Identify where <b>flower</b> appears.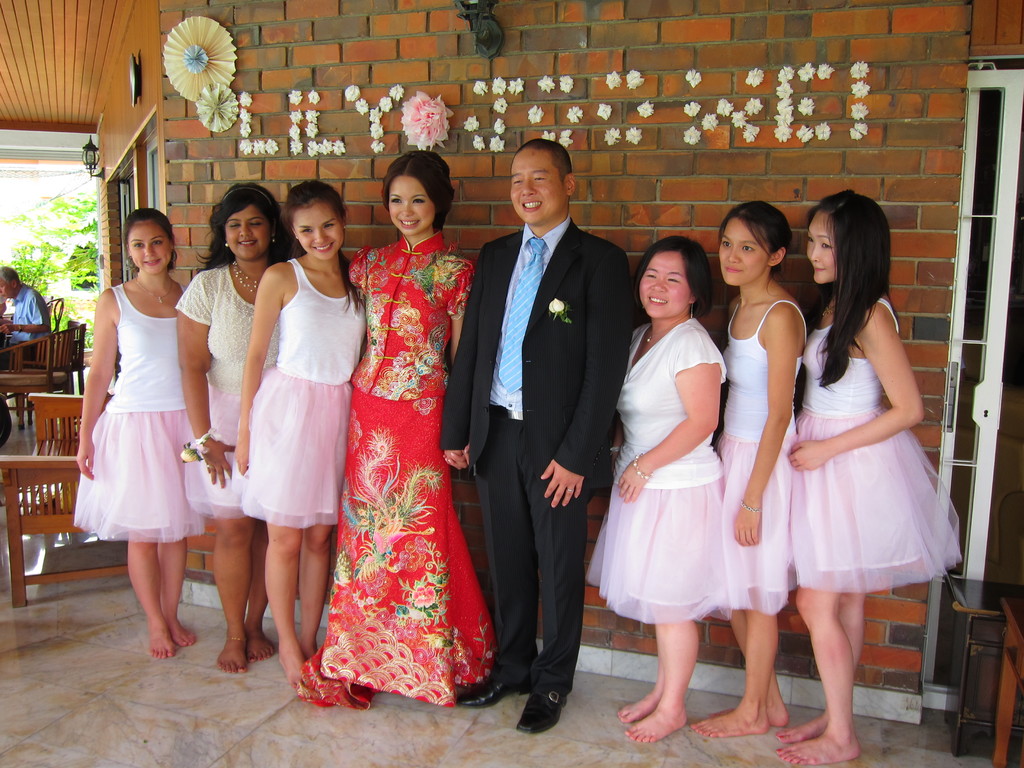
Appears at <region>684, 125, 705, 145</region>.
